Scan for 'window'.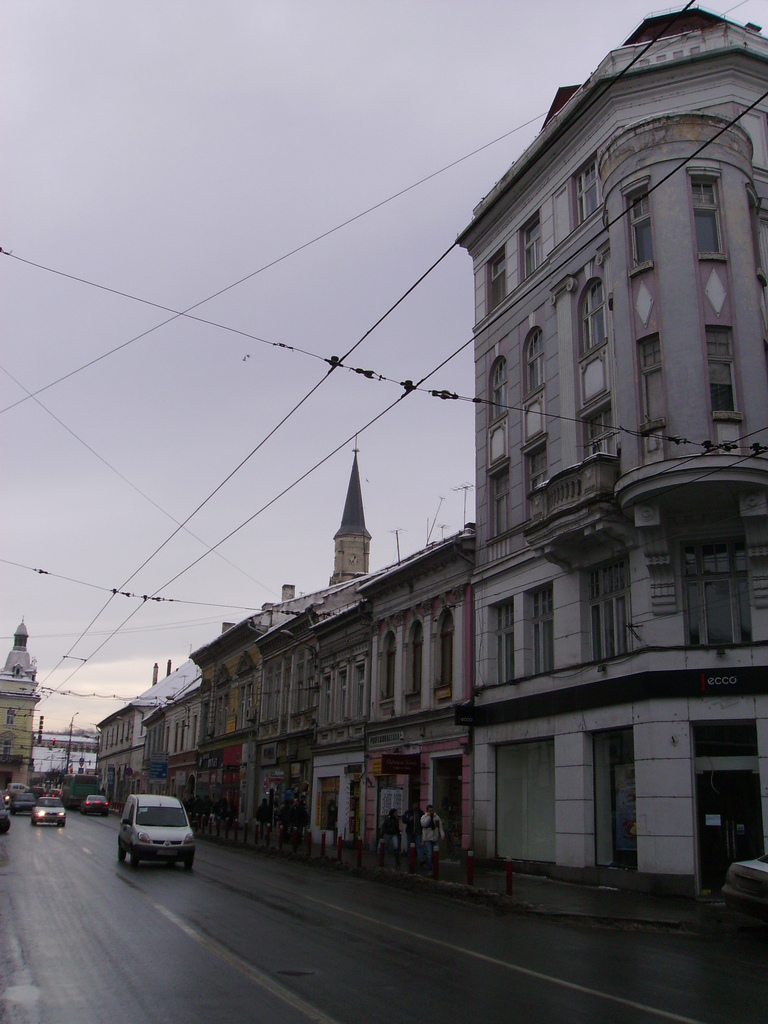
Scan result: Rect(706, 326, 732, 414).
